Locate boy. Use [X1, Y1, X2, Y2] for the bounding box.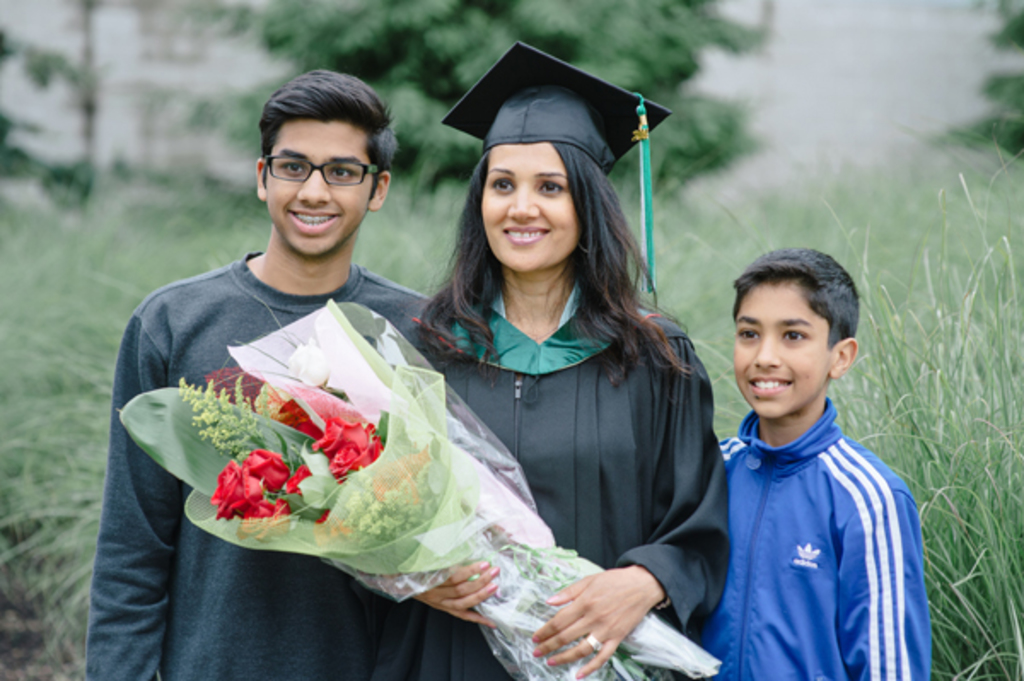
[84, 68, 433, 679].
